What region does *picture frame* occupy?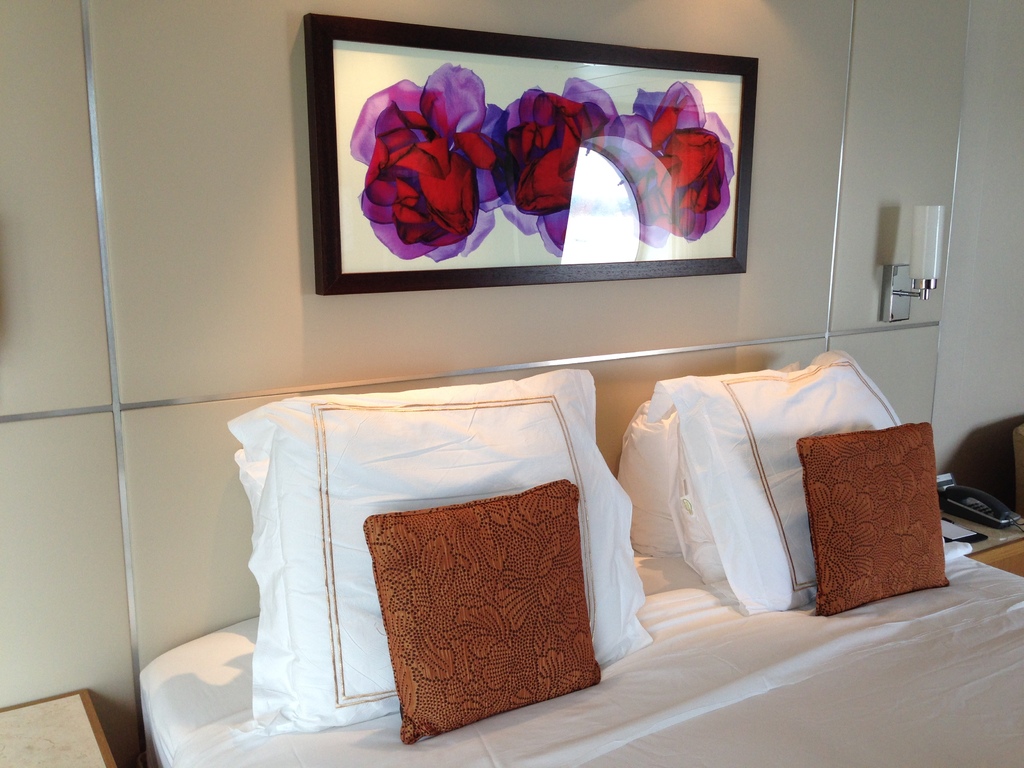
<region>271, 13, 764, 326</region>.
